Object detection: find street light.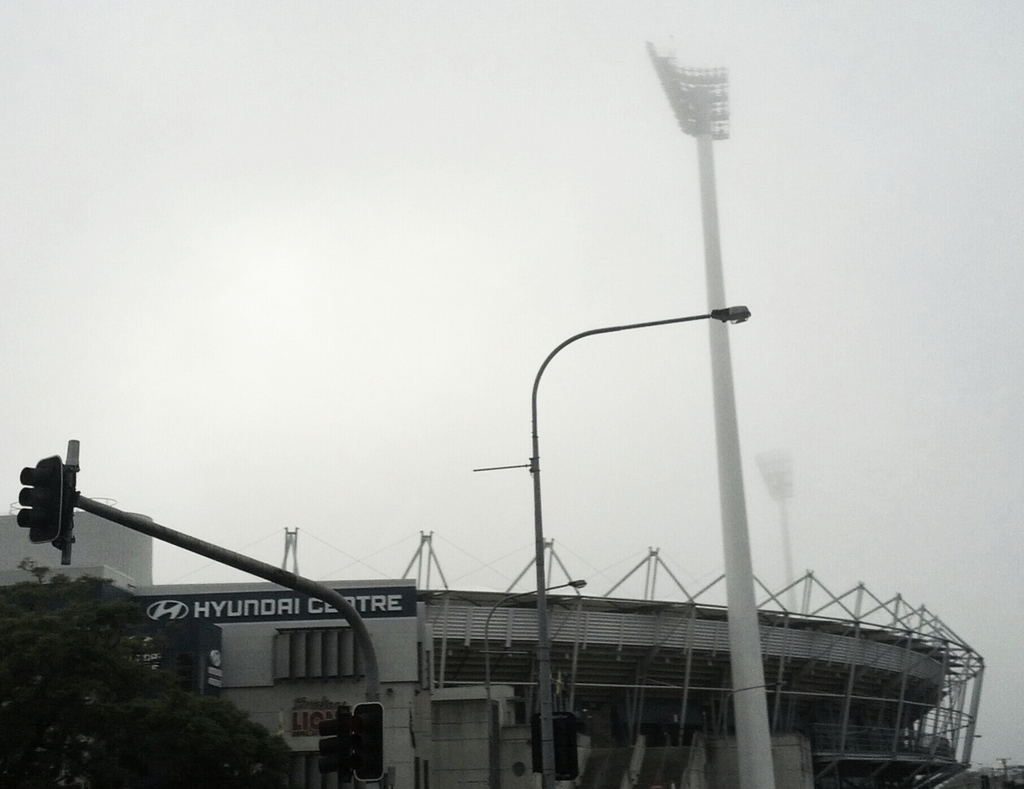
locate(522, 307, 755, 788).
